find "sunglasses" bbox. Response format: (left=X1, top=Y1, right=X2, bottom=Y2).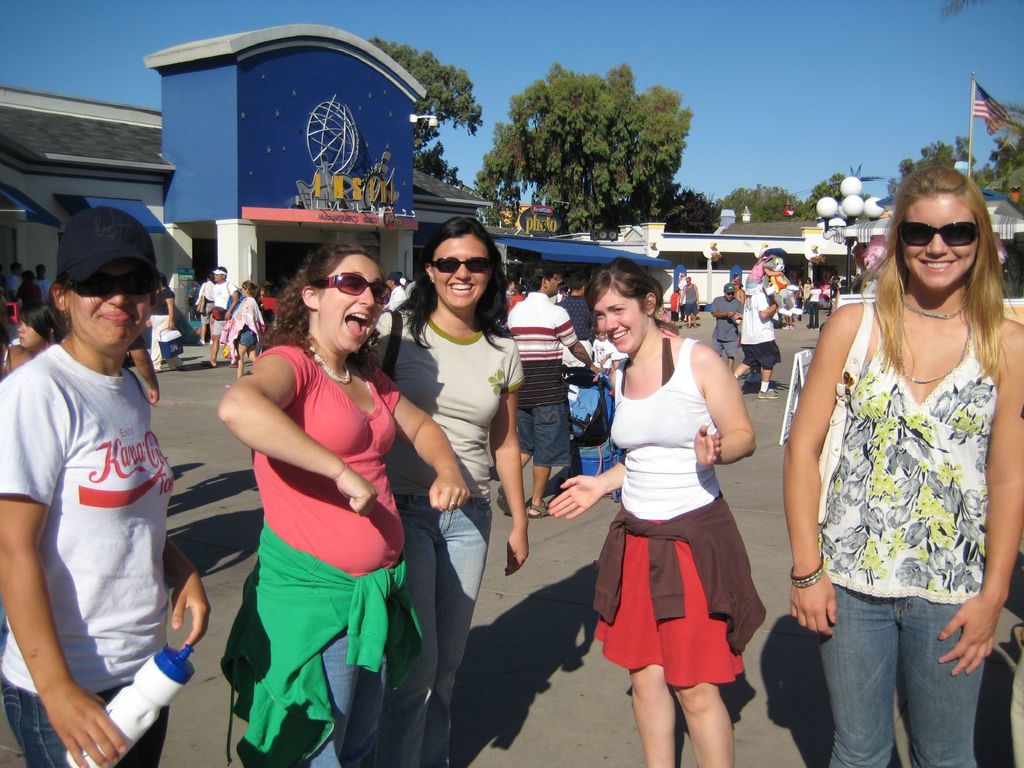
(left=430, top=257, right=493, bottom=274).
